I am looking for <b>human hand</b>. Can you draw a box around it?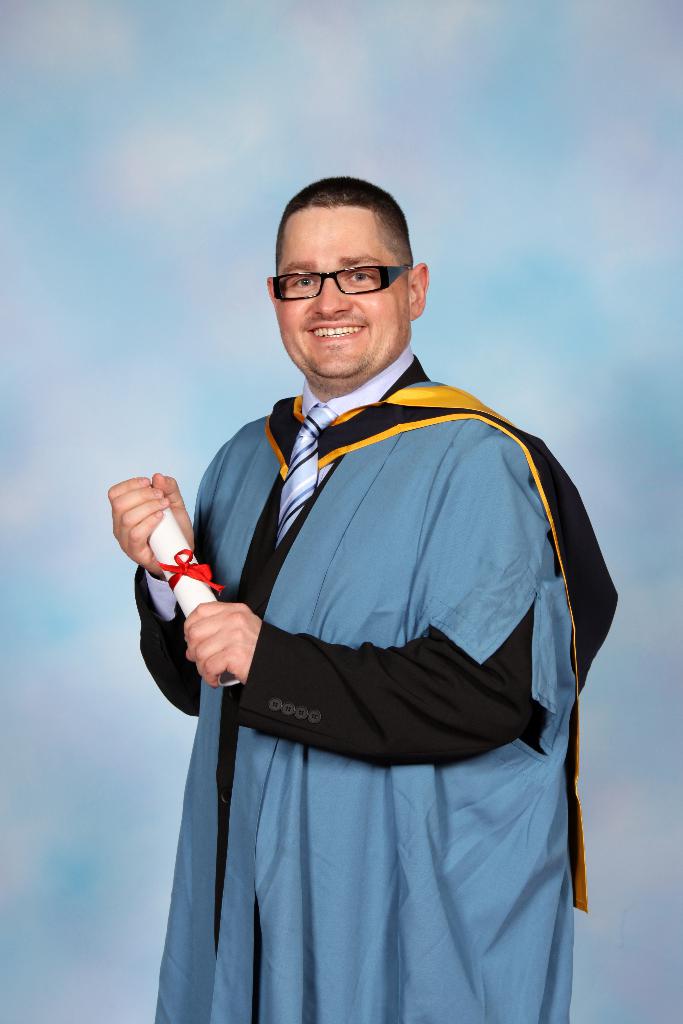
Sure, the bounding box is pyautogui.locateOnScreen(101, 471, 185, 582).
